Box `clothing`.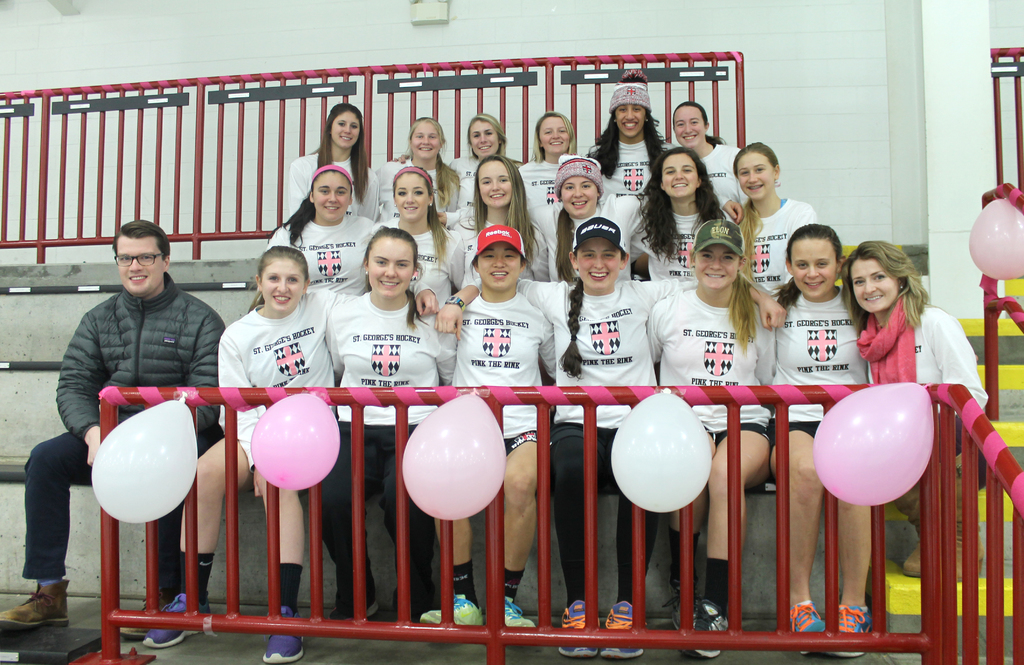
region(385, 221, 460, 305).
